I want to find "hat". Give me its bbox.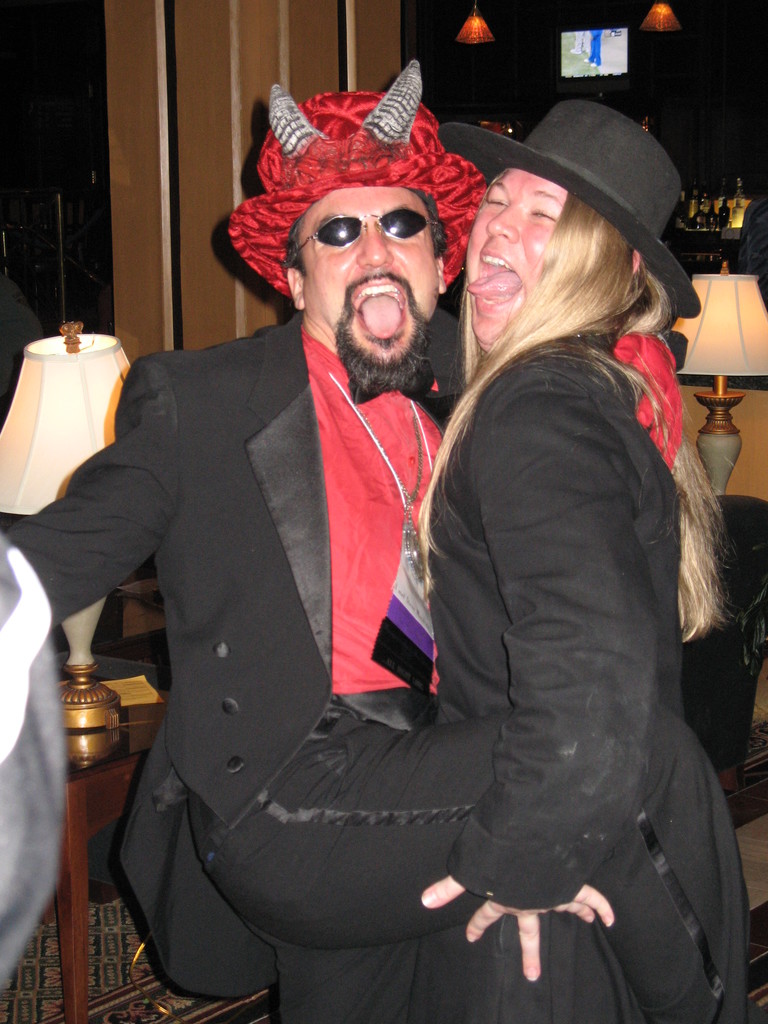
226 56 488 298.
